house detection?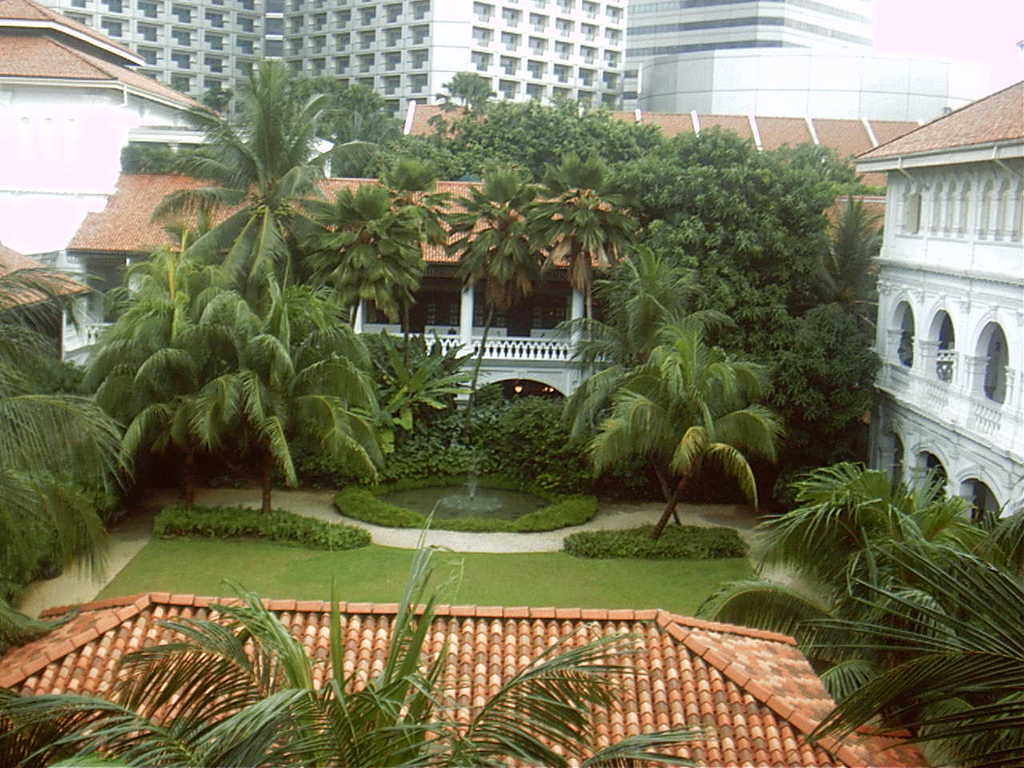
398,98,924,194
